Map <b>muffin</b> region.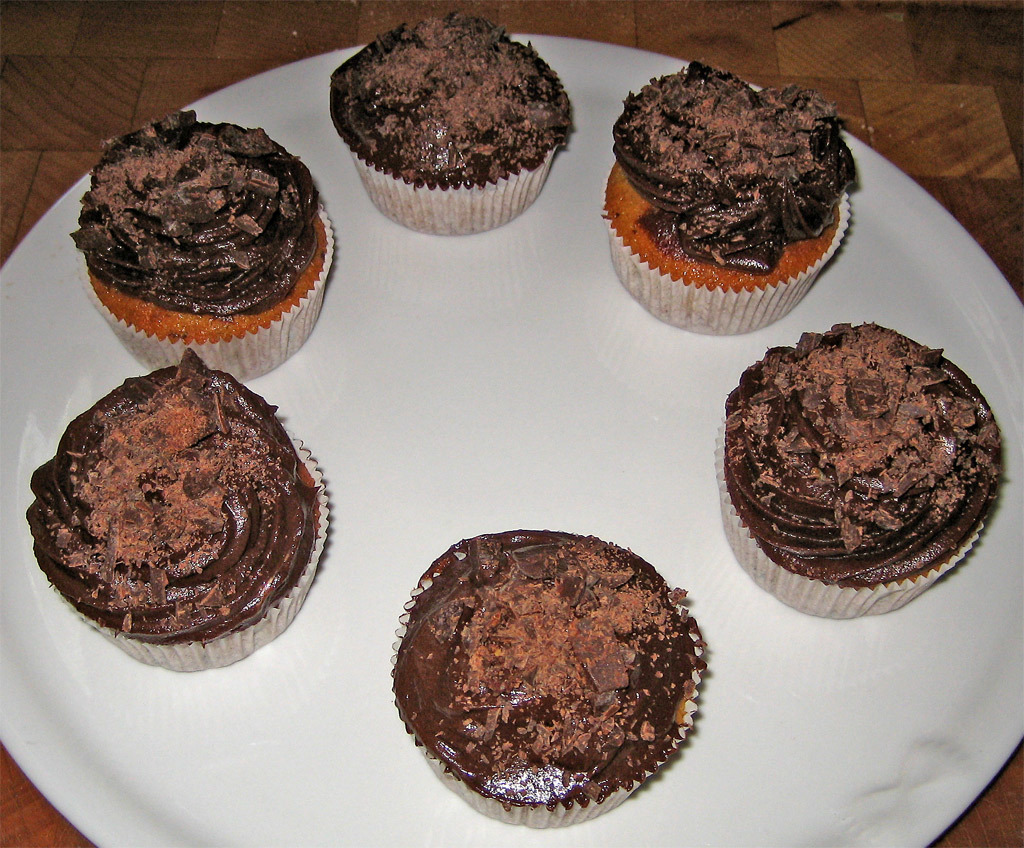
Mapped to Rect(70, 105, 337, 382).
